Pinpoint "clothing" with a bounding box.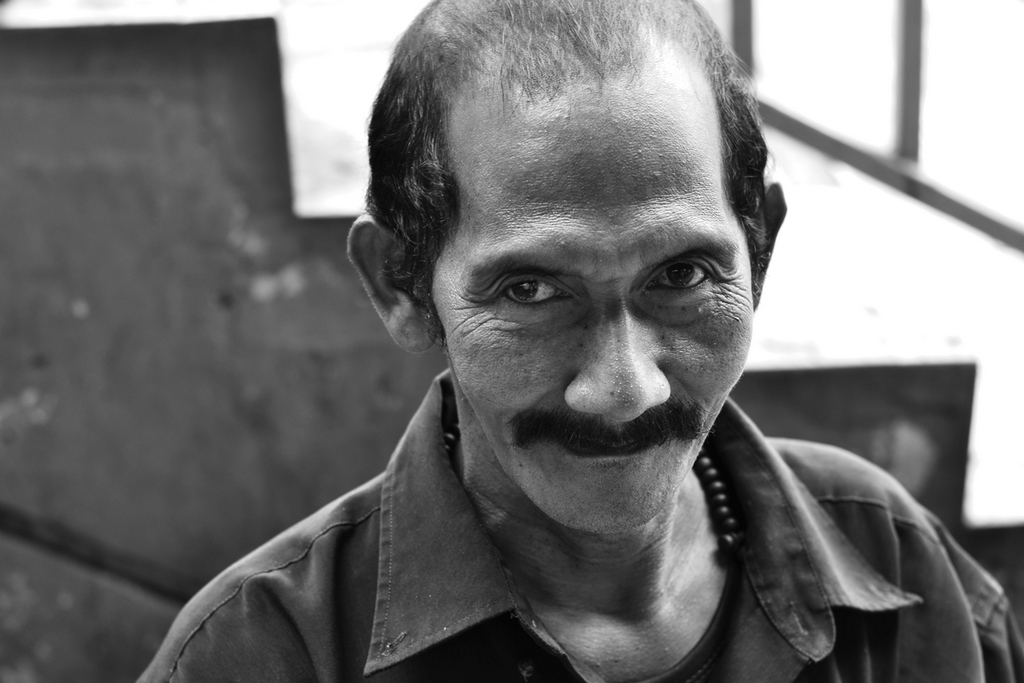
bbox=(126, 365, 1021, 682).
